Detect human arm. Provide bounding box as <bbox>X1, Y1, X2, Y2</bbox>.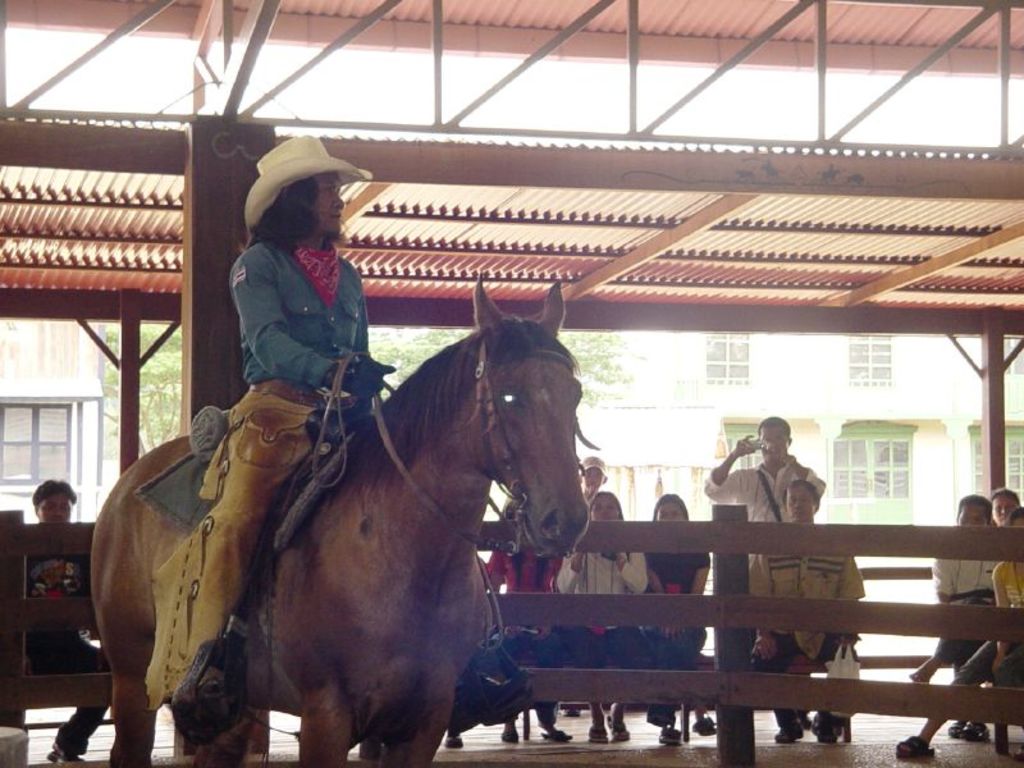
<bbox>836, 557, 868, 599</bbox>.
